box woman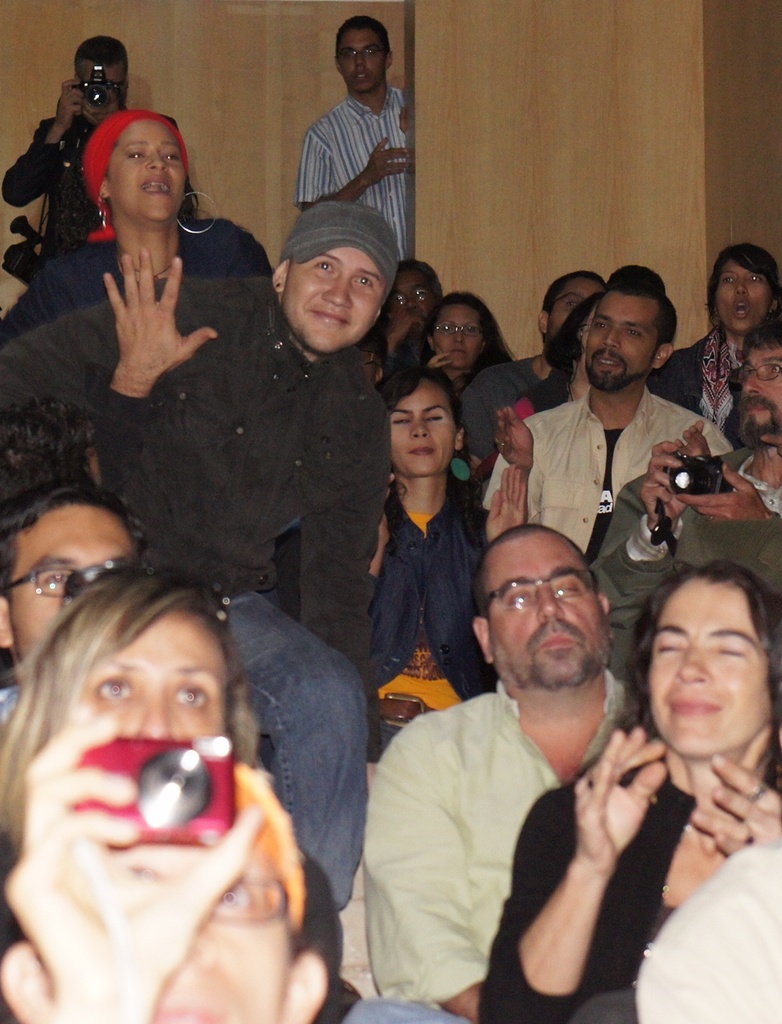
420/293/517/398
